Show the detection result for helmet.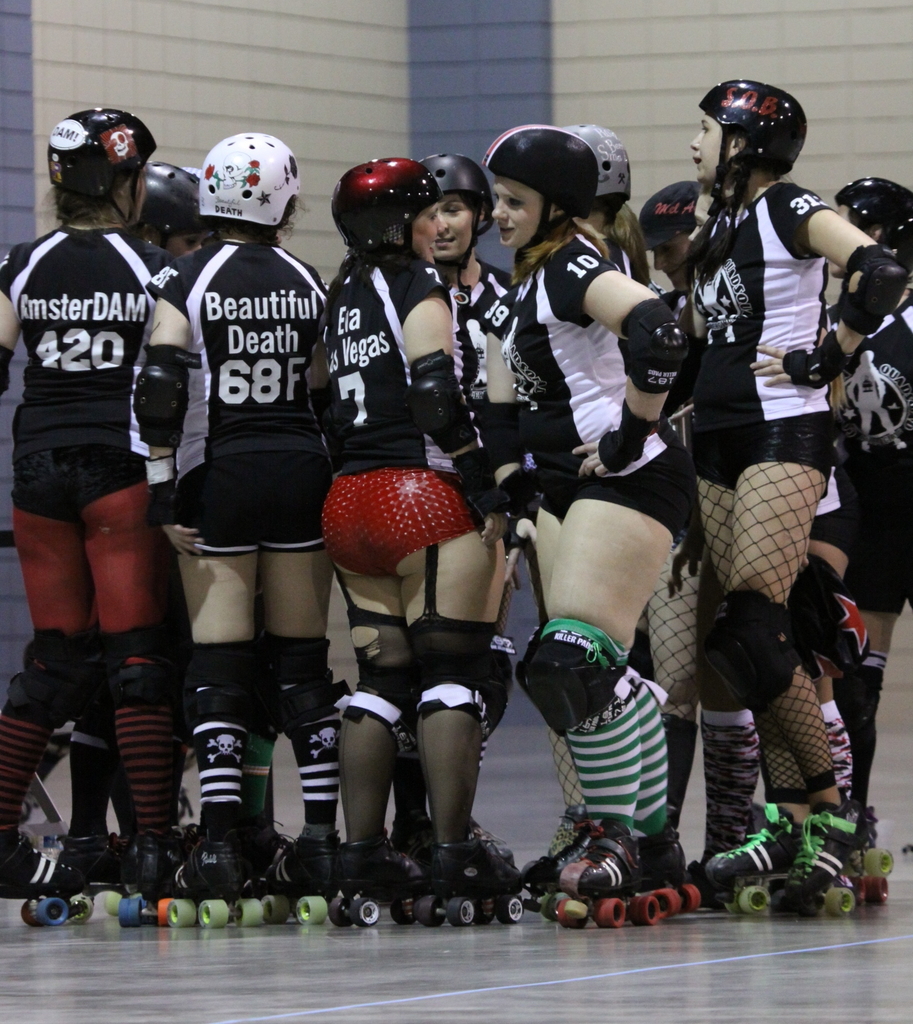
locate(322, 164, 450, 265).
